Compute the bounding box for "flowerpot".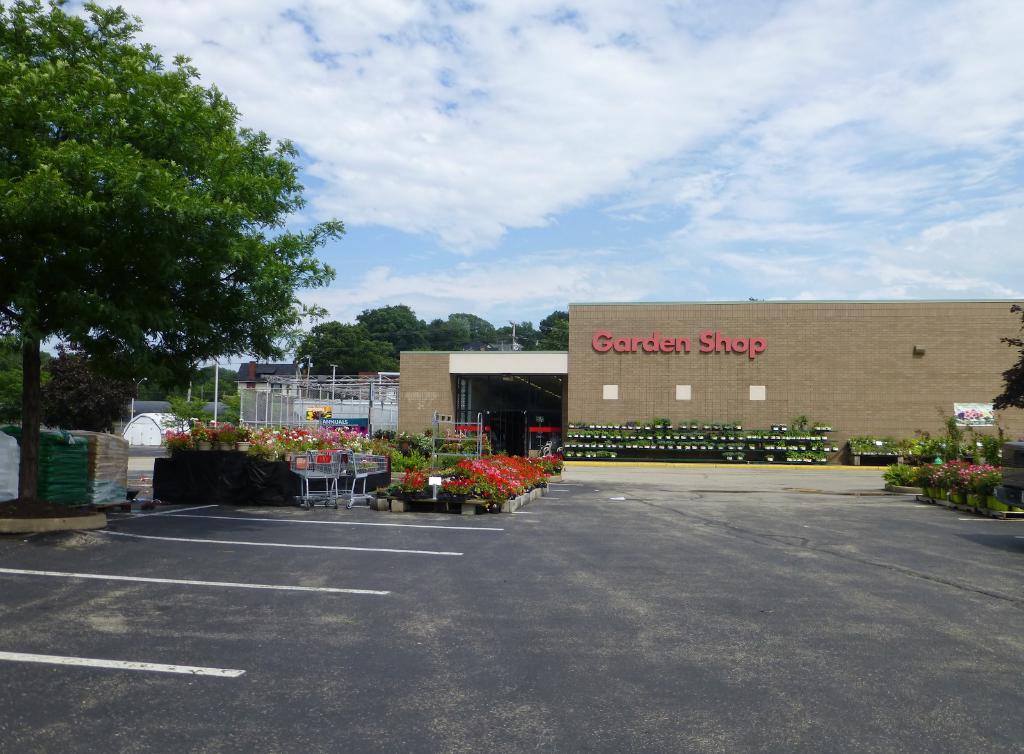
x1=461 y1=501 x2=476 y2=515.
